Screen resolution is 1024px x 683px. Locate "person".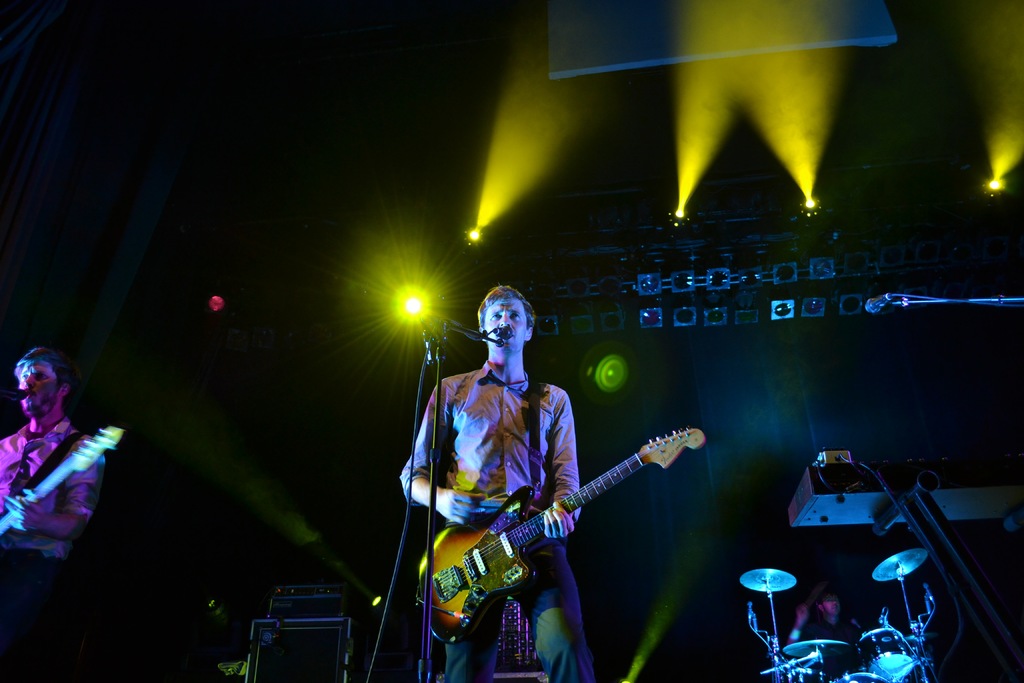
pyautogui.locateOnScreen(0, 334, 115, 592).
